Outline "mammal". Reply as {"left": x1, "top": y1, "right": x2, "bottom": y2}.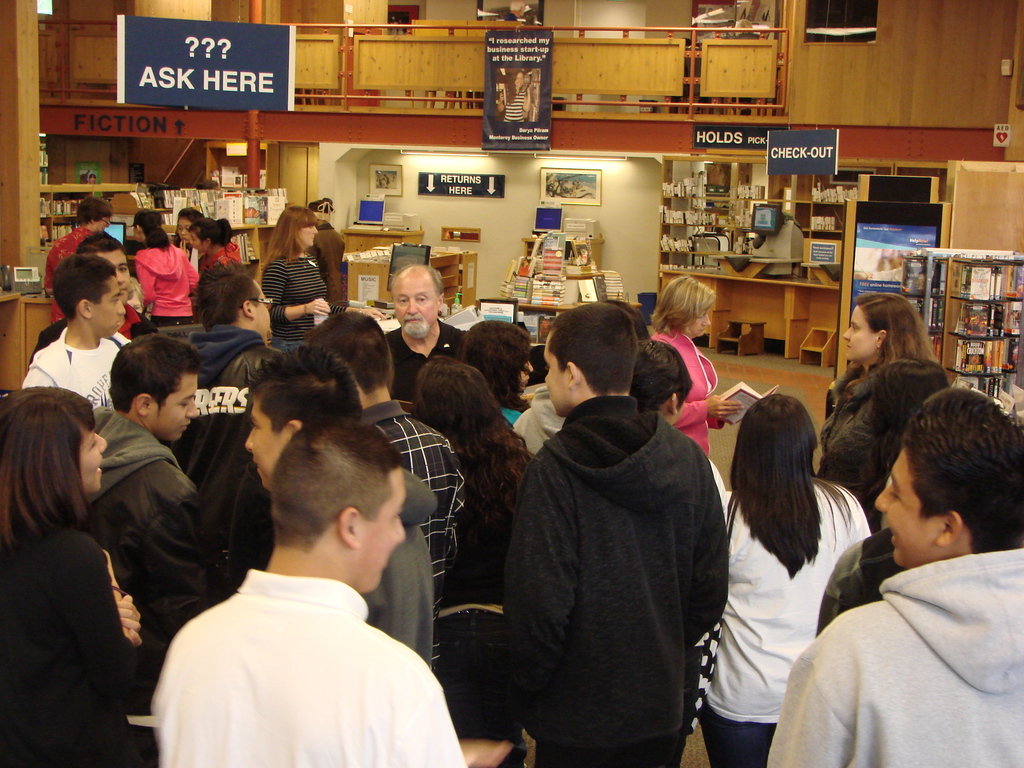
{"left": 46, "top": 197, "right": 127, "bottom": 324}.
